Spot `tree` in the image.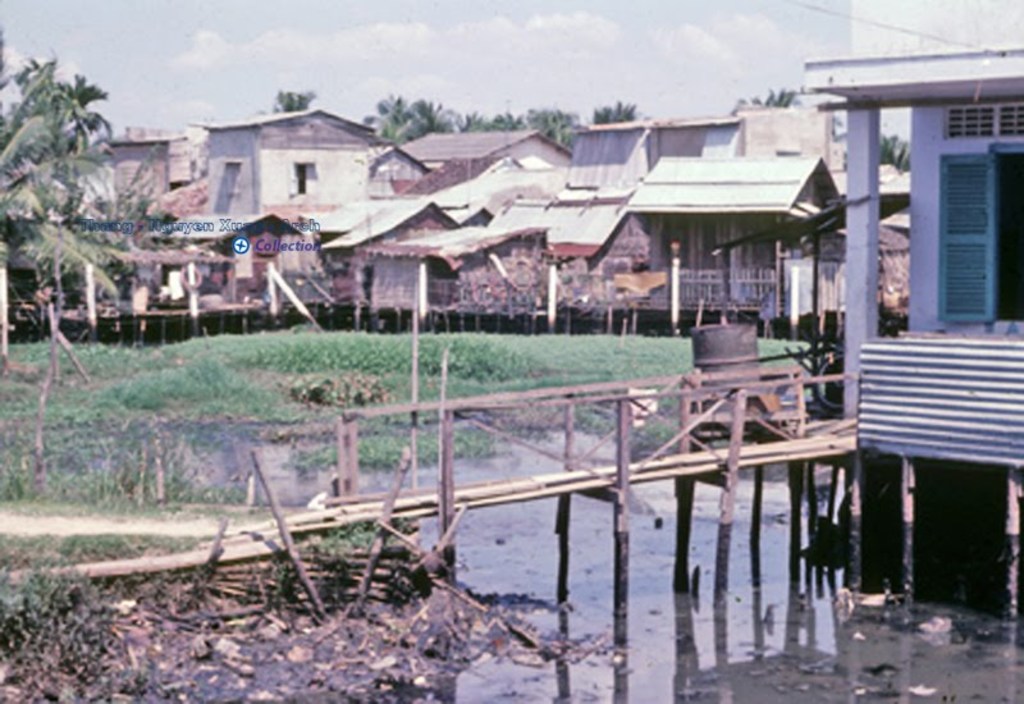
`tree` found at rect(497, 114, 525, 128).
